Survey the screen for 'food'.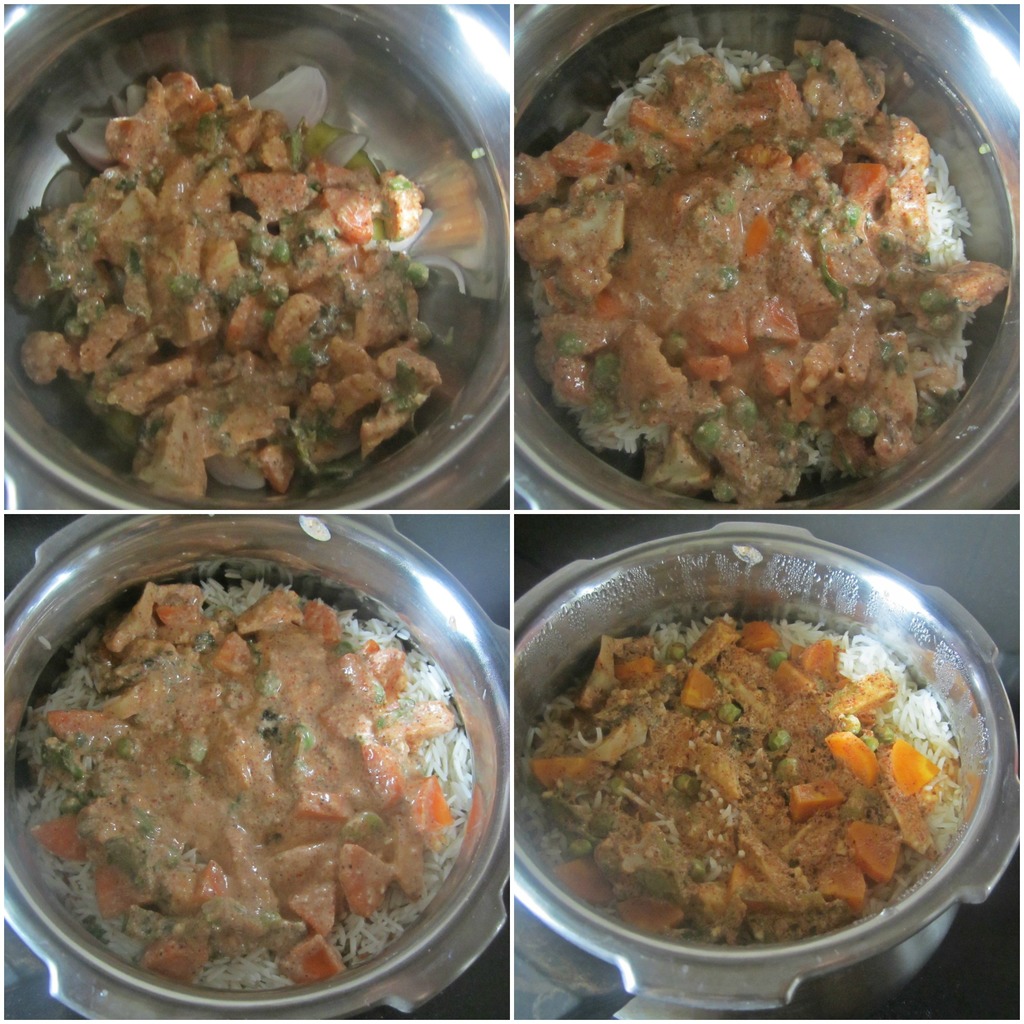
Survey found: (7,59,469,510).
